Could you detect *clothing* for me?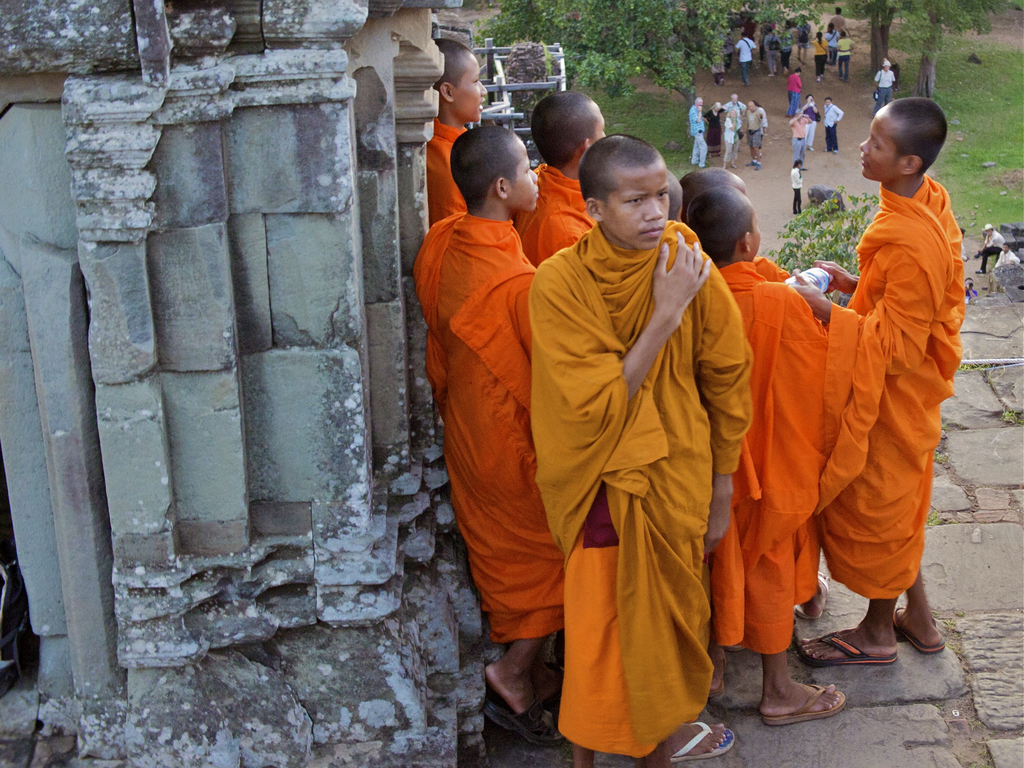
Detection result: box(756, 108, 766, 144).
